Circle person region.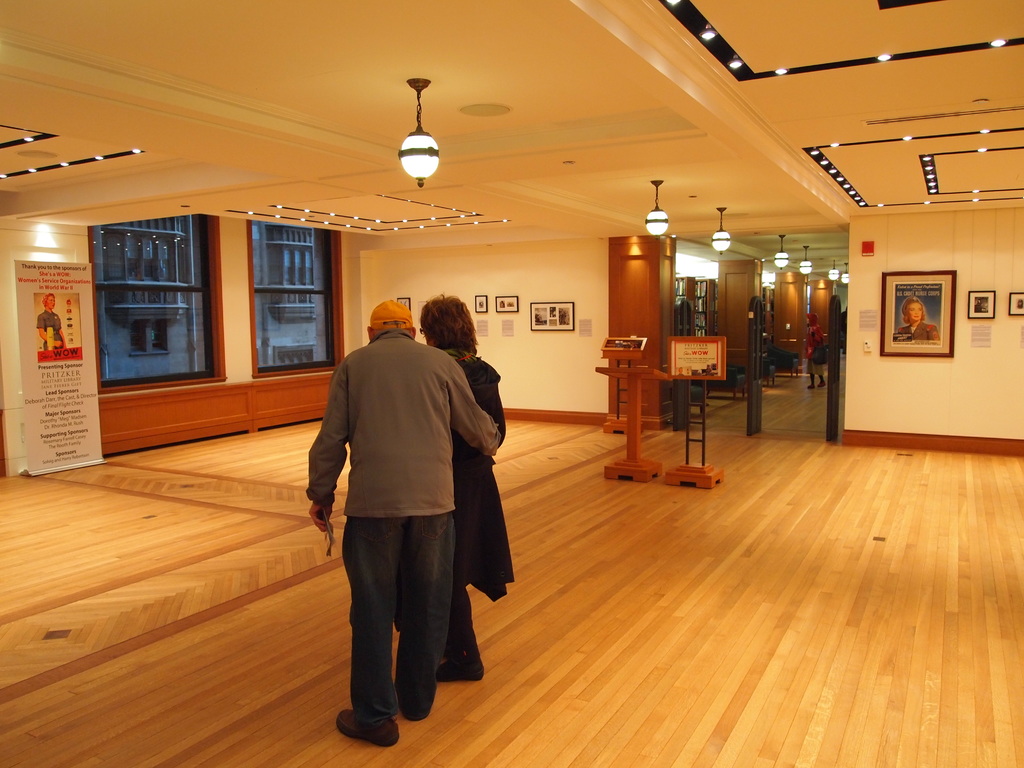
Region: 423, 298, 514, 686.
